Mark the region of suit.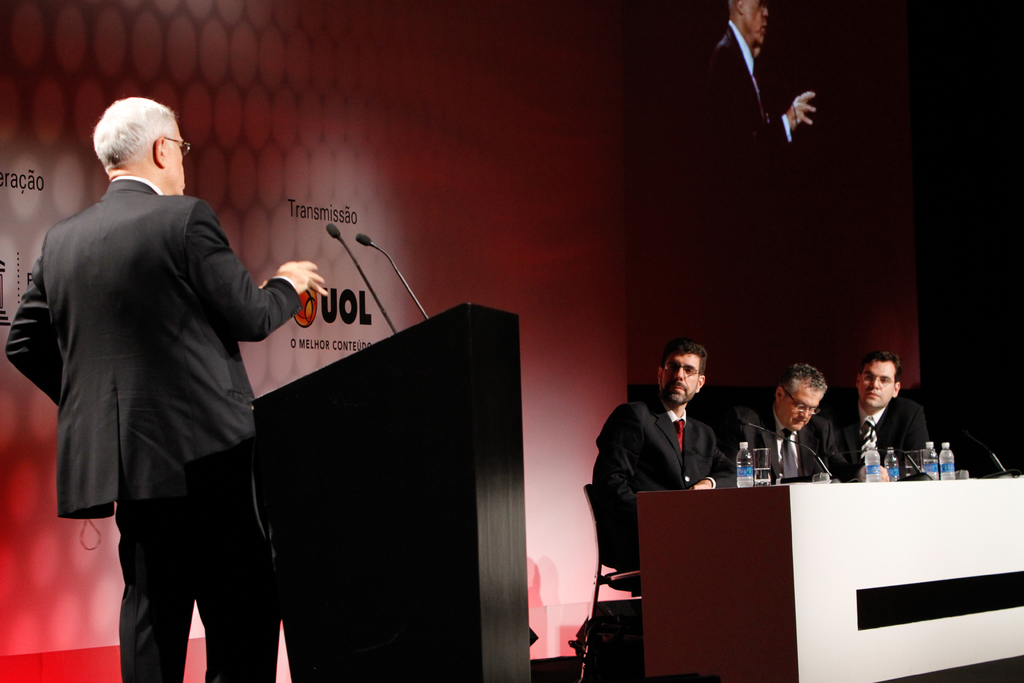
Region: 8:176:305:682.
